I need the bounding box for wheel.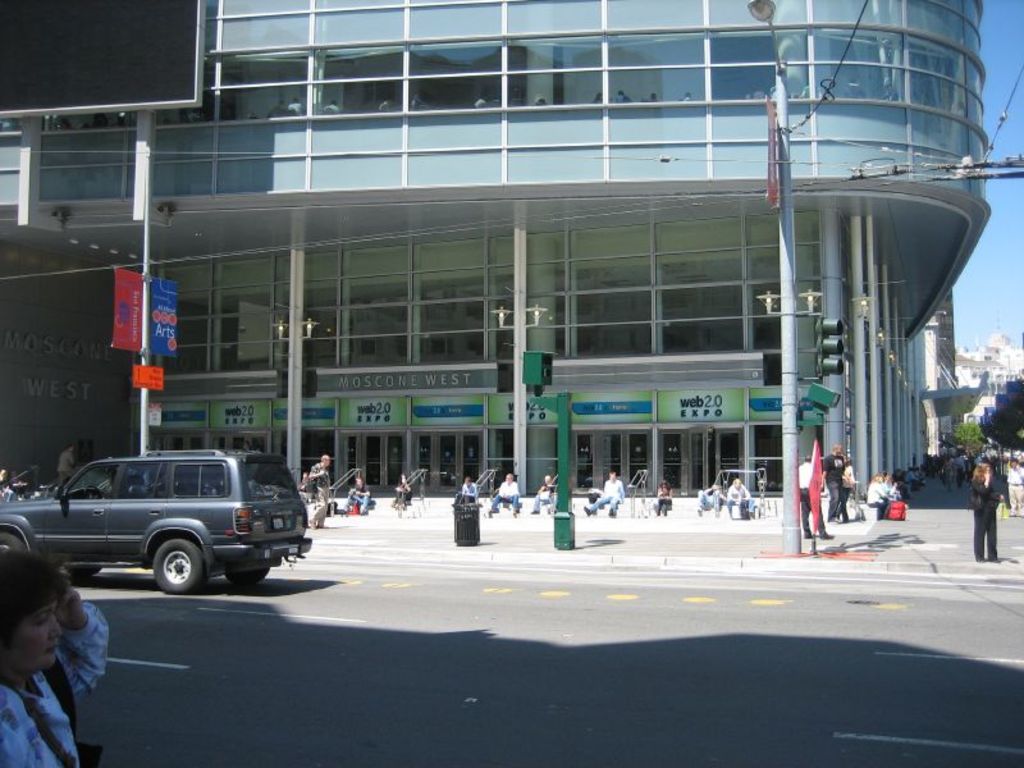
Here it is: Rect(232, 568, 266, 585).
